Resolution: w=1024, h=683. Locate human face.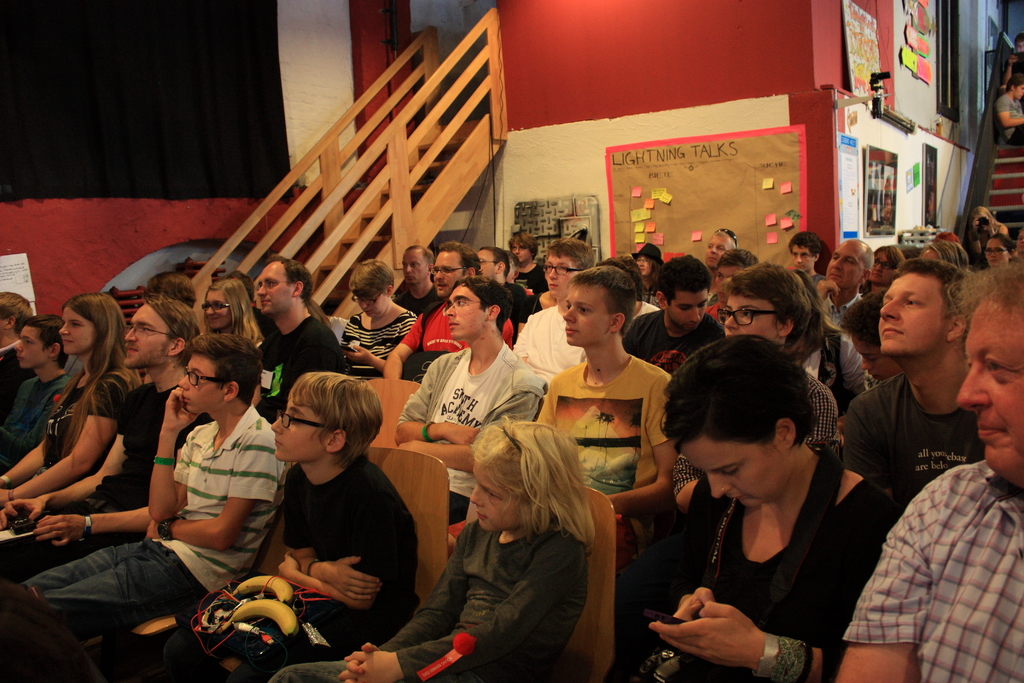
x1=792 y1=249 x2=812 y2=267.
